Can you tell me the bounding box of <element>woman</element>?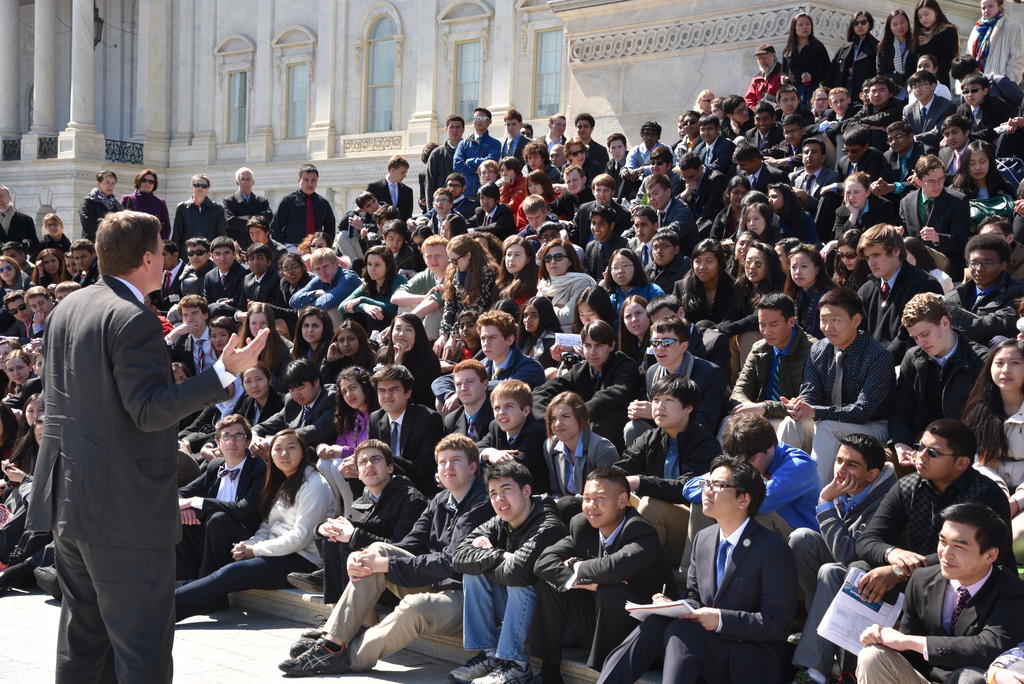
region(516, 300, 562, 361).
